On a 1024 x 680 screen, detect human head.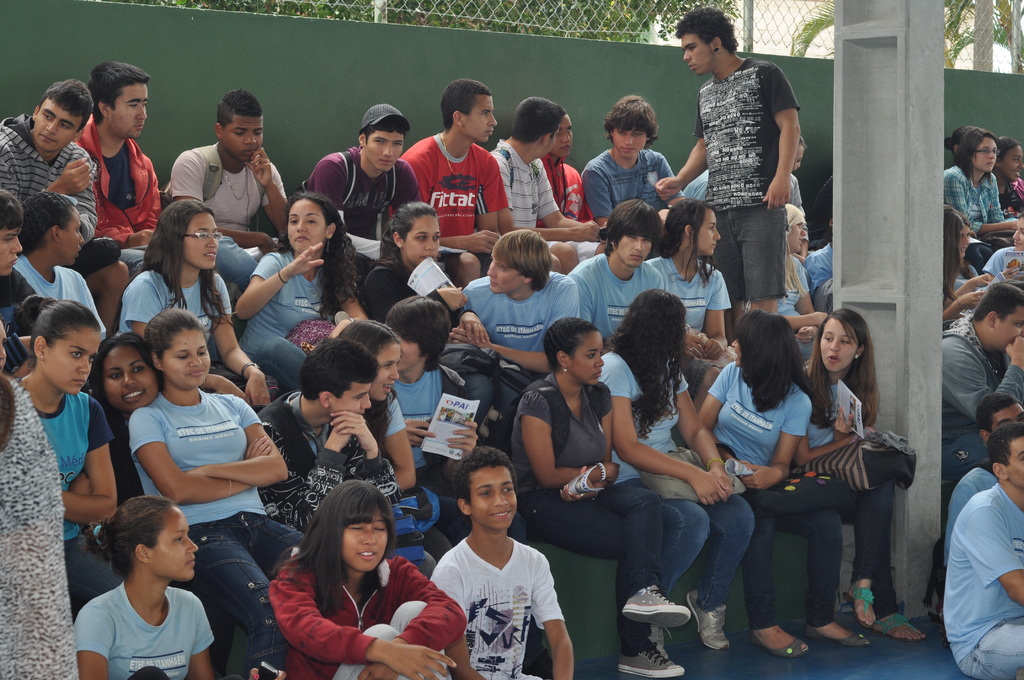
Rect(817, 307, 874, 369).
